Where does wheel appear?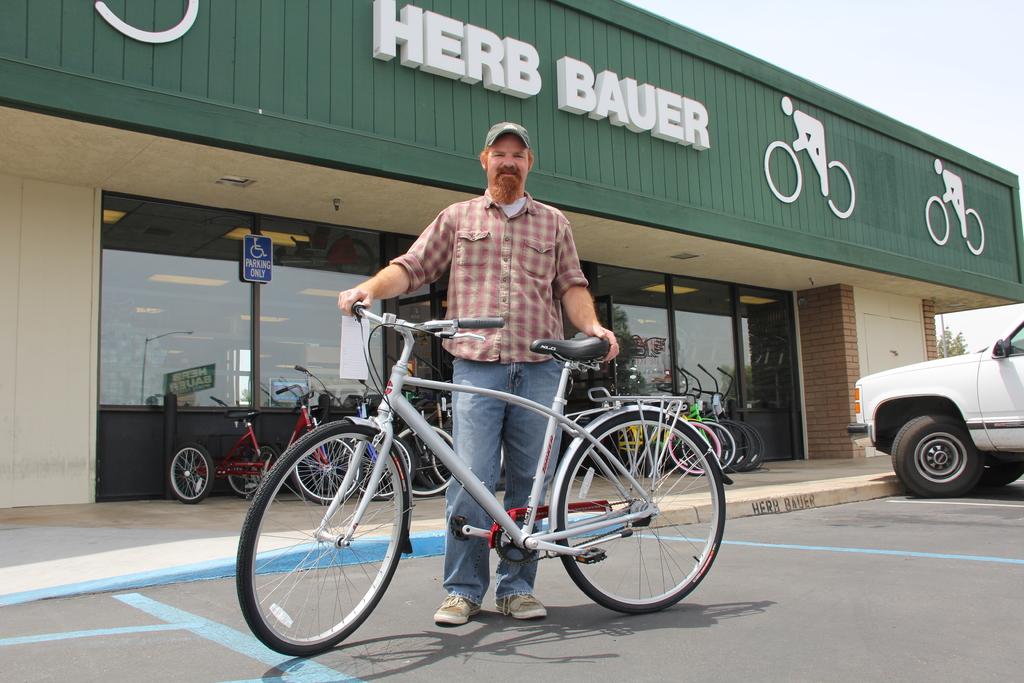
Appears at (left=980, top=458, right=1023, bottom=488).
